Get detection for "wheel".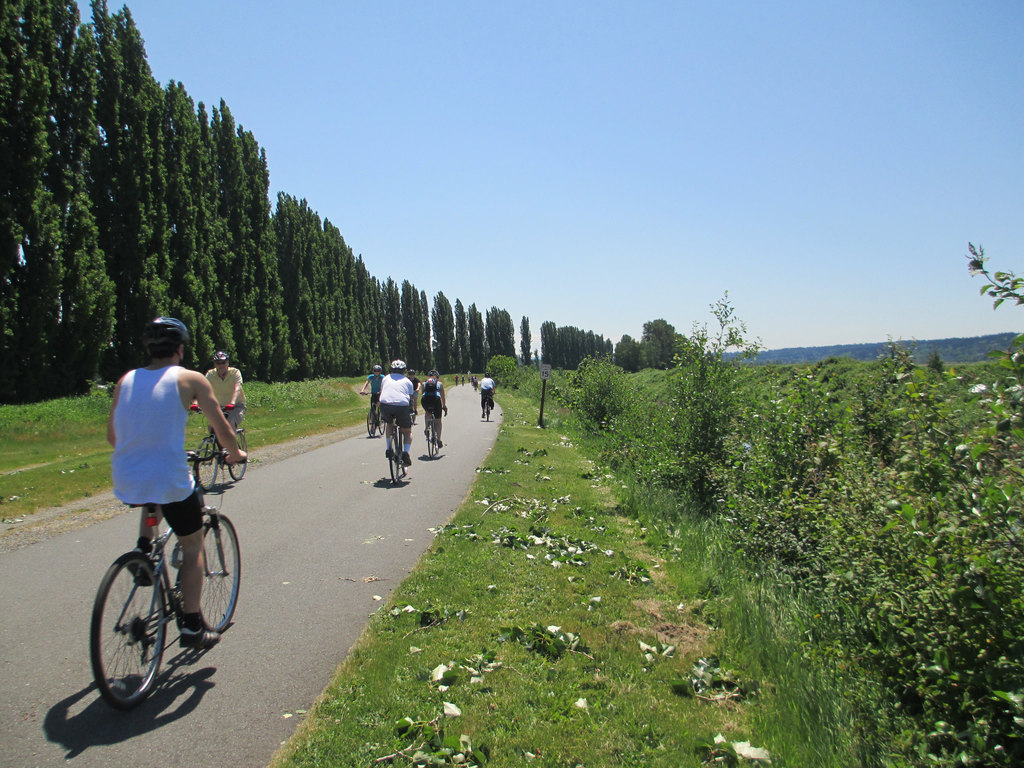
Detection: select_region(227, 433, 250, 480).
